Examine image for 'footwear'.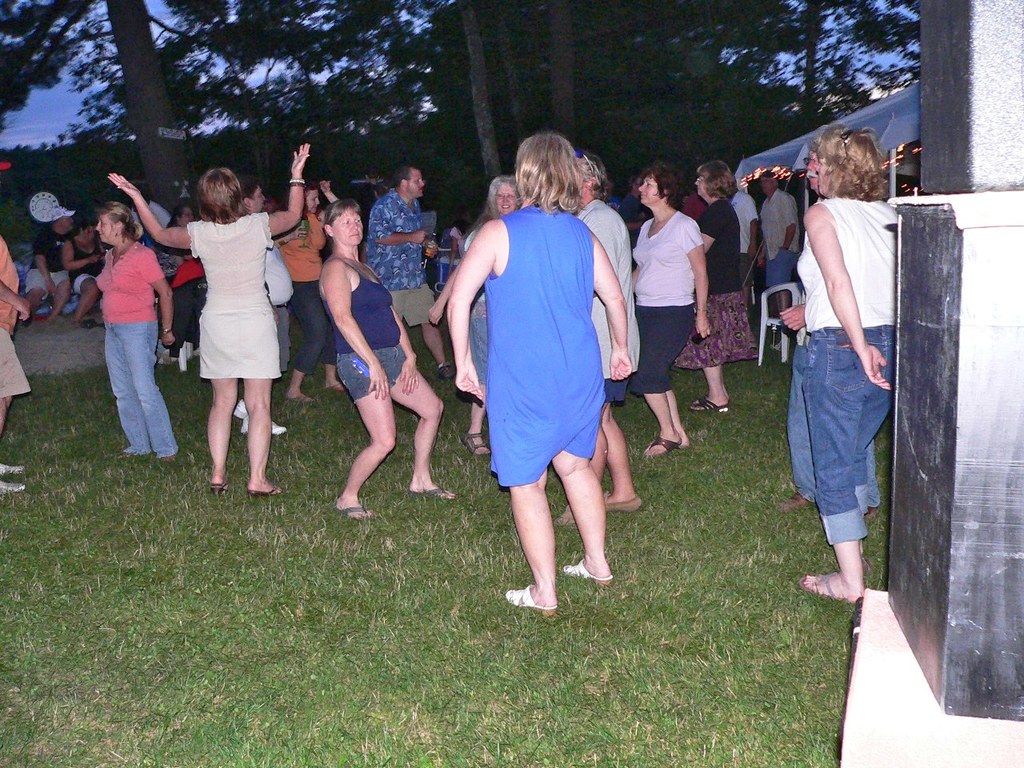
Examination result: rect(504, 584, 557, 614).
